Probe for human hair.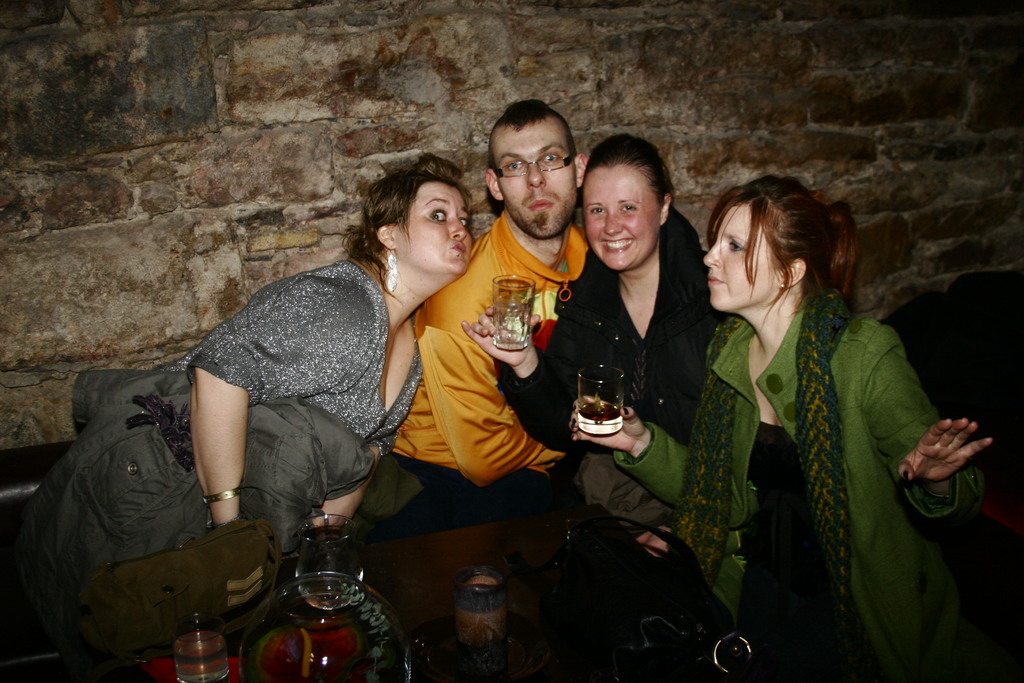
Probe result: [left=485, top=99, right=579, bottom=167].
